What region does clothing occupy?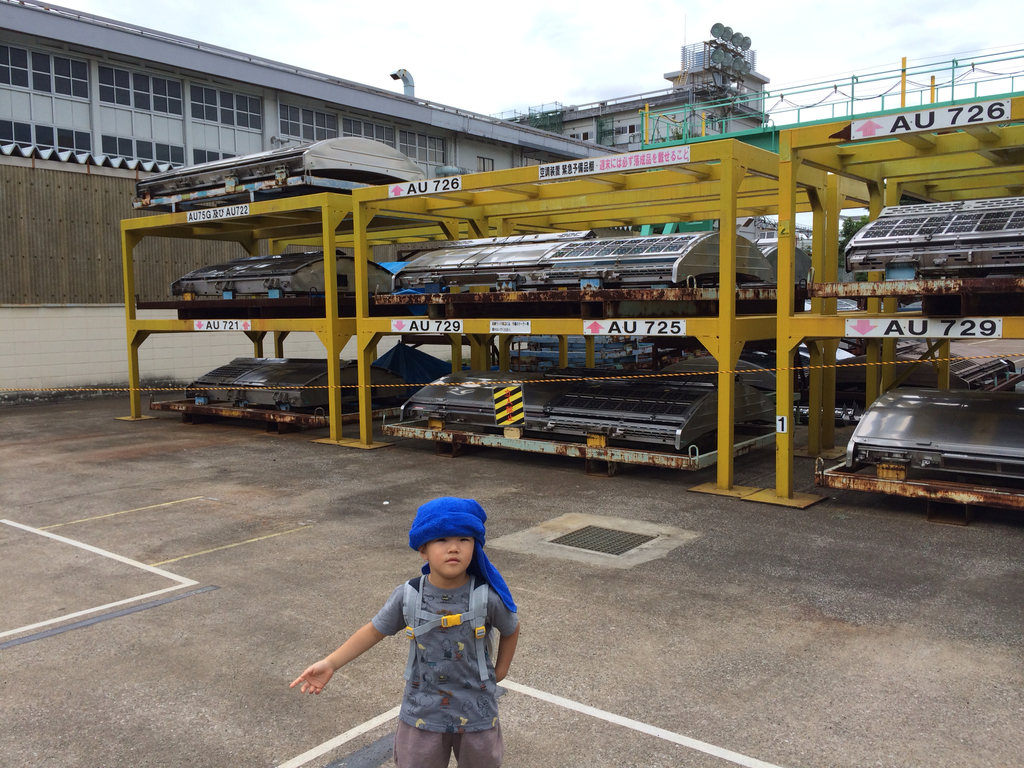
(374, 570, 522, 765).
